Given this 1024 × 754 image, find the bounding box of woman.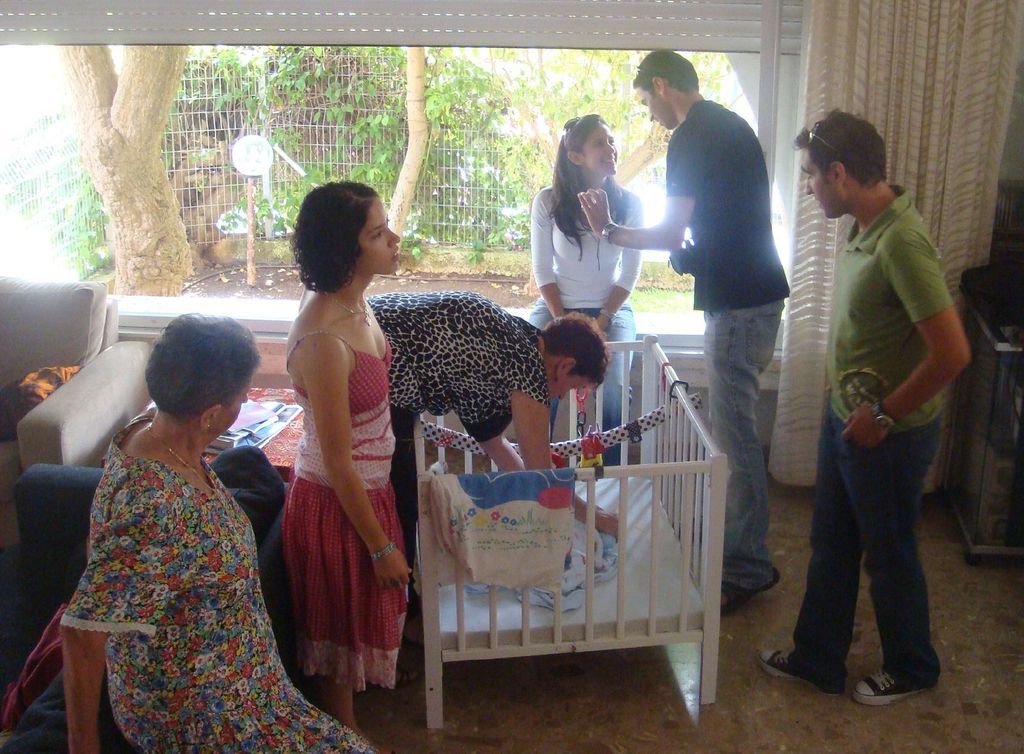
<box>26,281,301,753</box>.
